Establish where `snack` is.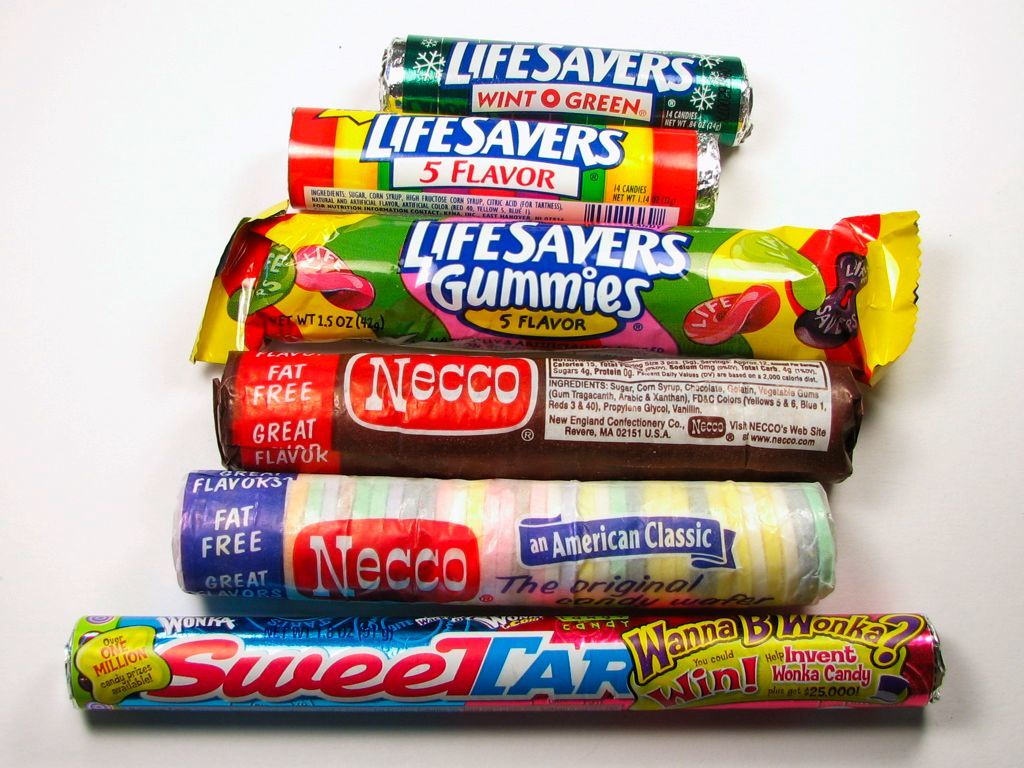
Established at [left=196, top=207, right=914, bottom=375].
